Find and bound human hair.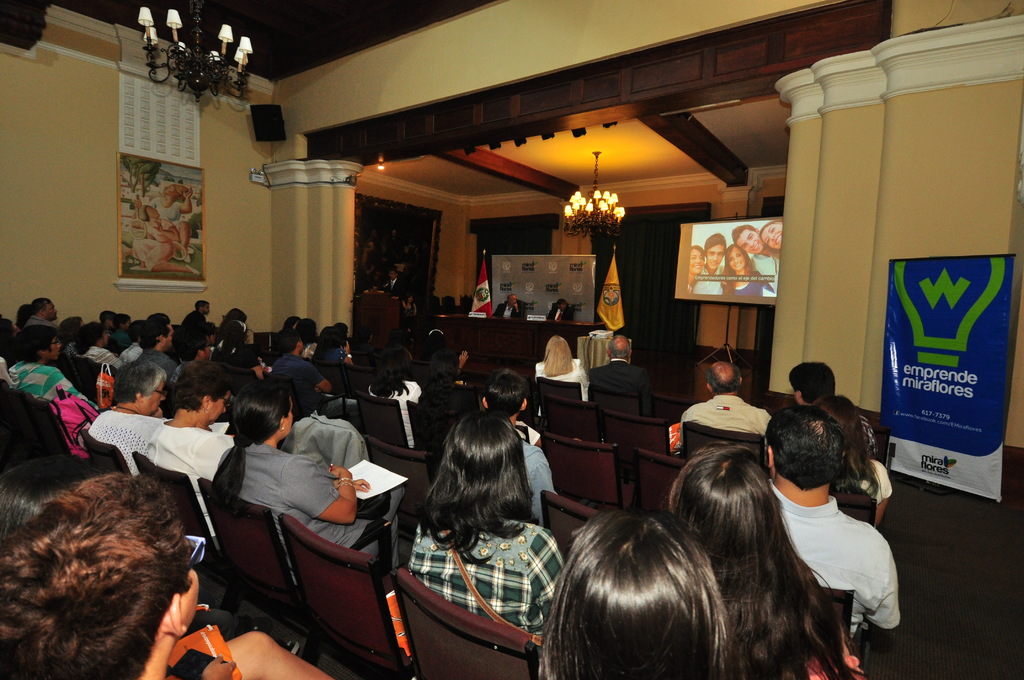
Bound: bbox=(370, 344, 408, 401).
